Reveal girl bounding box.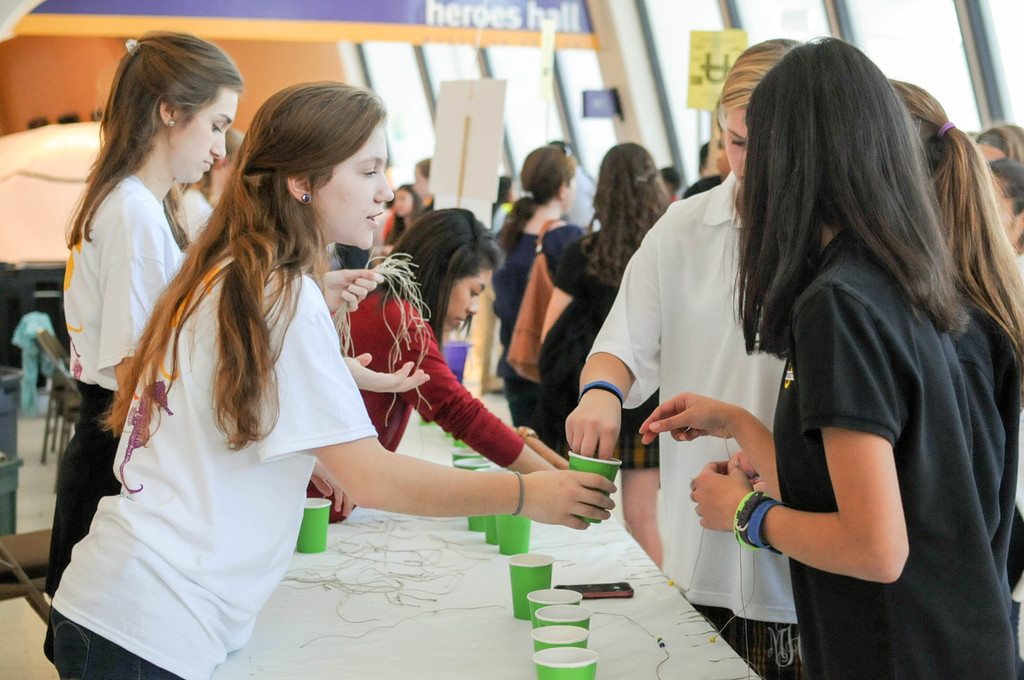
Revealed: {"left": 301, "top": 207, "right": 559, "bottom": 523}.
